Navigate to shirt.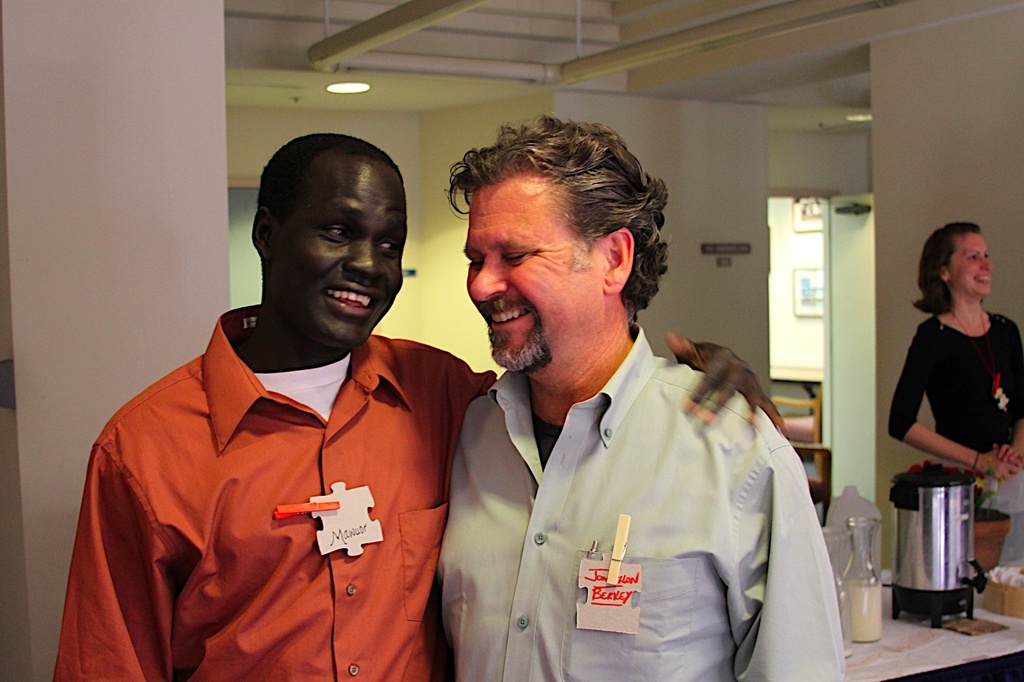
Navigation target: BBox(431, 317, 845, 679).
